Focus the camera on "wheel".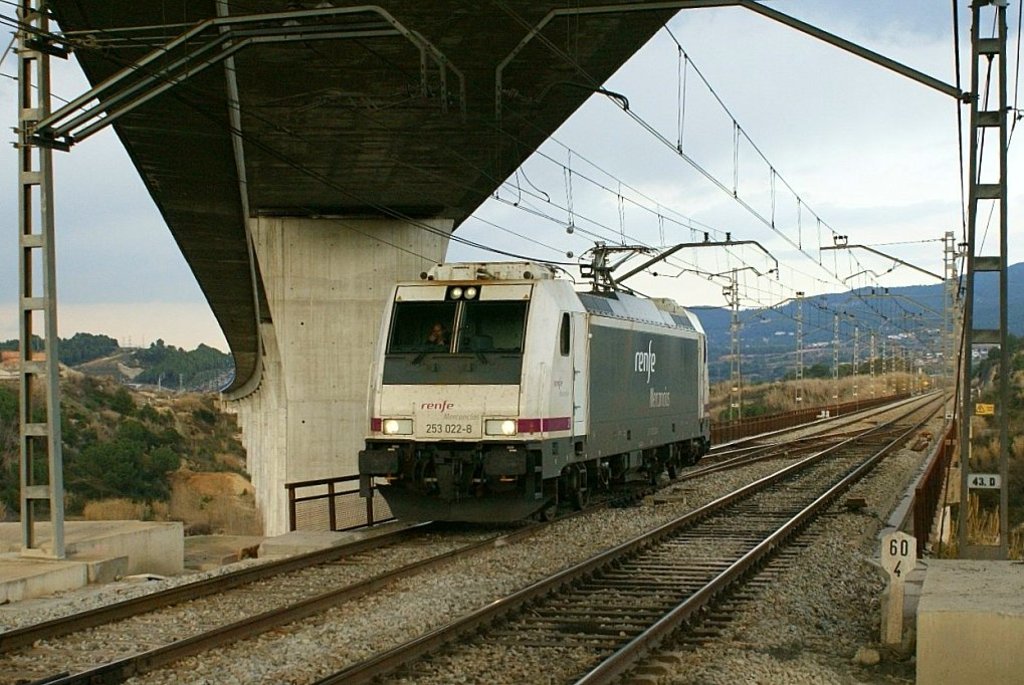
Focus region: {"left": 651, "top": 472, "right": 662, "bottom": 486}.
